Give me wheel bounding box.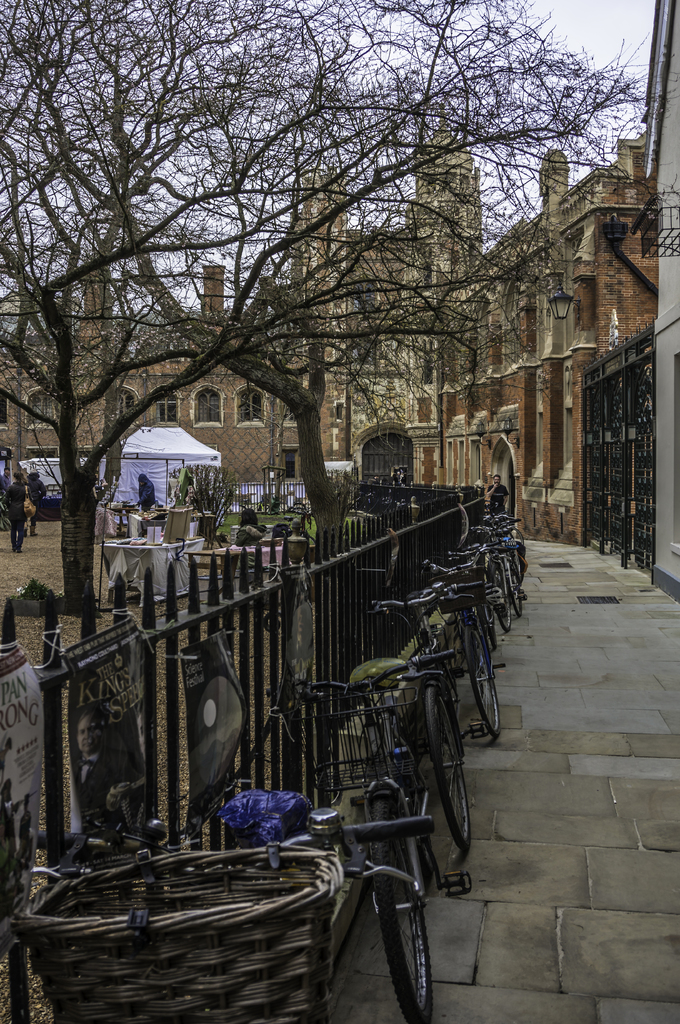
<bbox>425, 685, 469, 852</bbox>.
